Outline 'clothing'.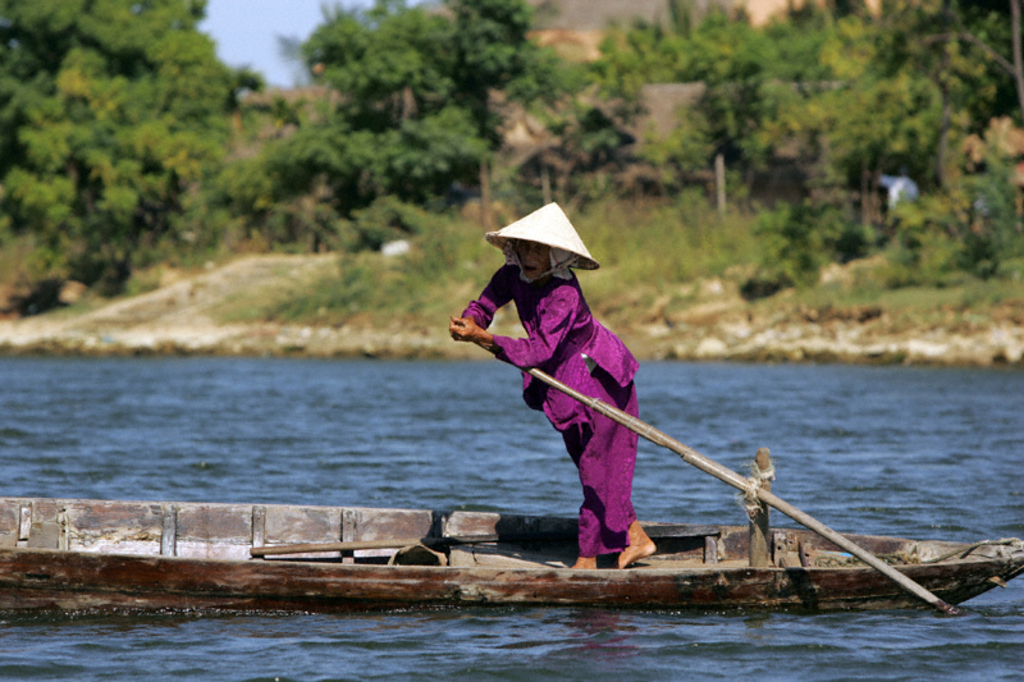
Outline: crop(472, 242, 650, 516).
